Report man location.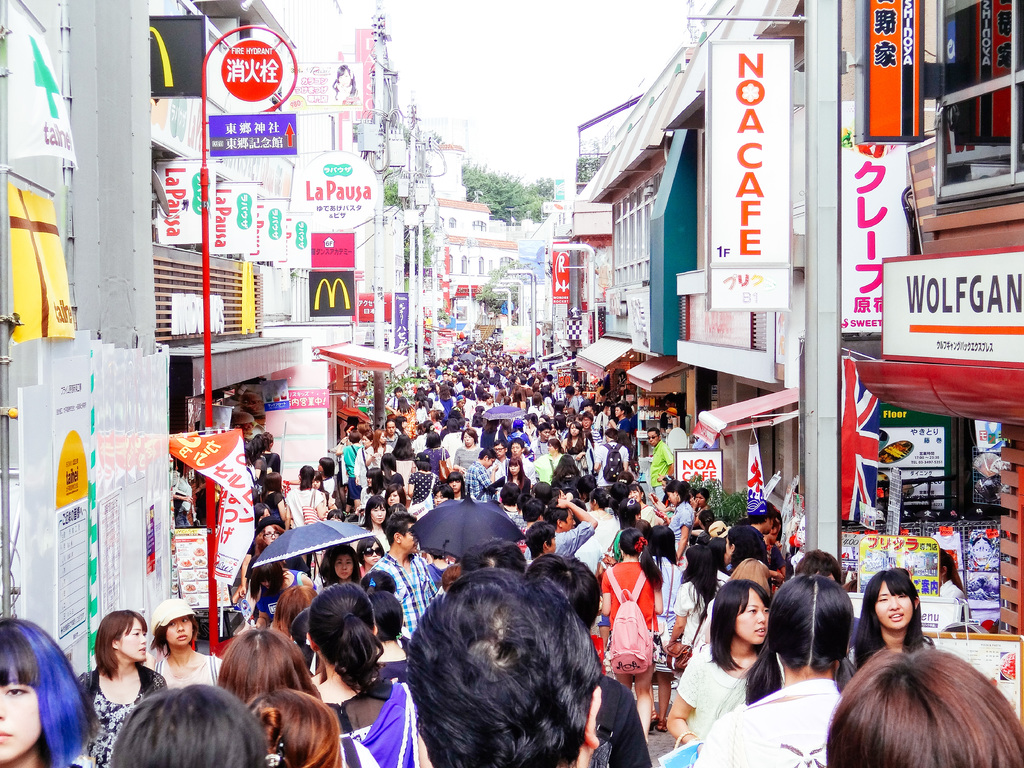
Report: BBox(577, 387, 584, 402).
